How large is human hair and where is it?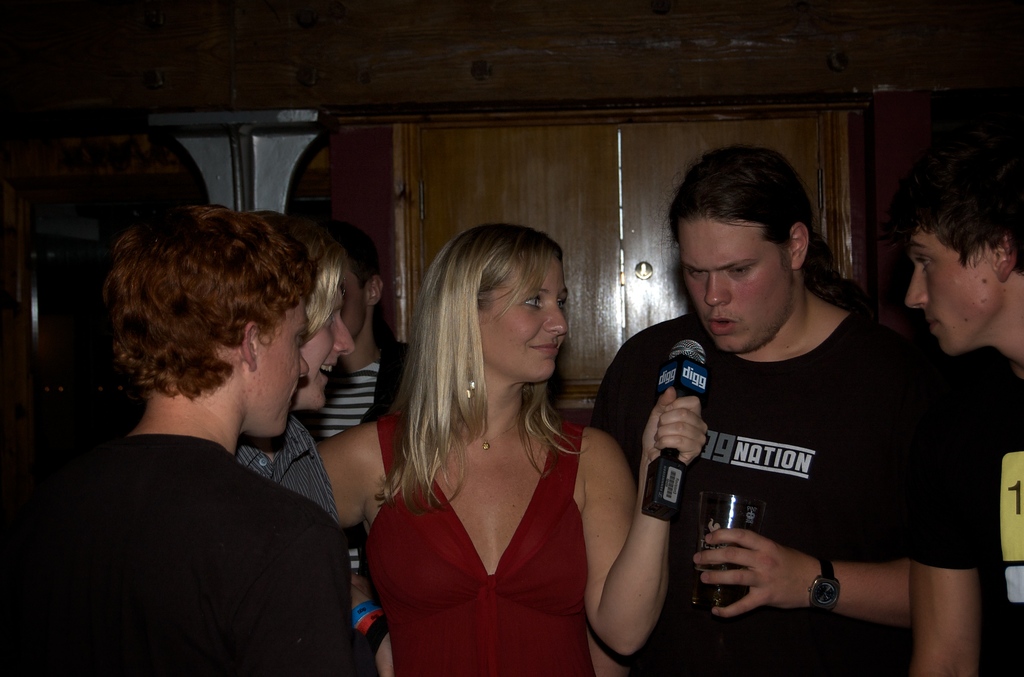
Bounding box: Rect(888, 141, 1023, 275).
